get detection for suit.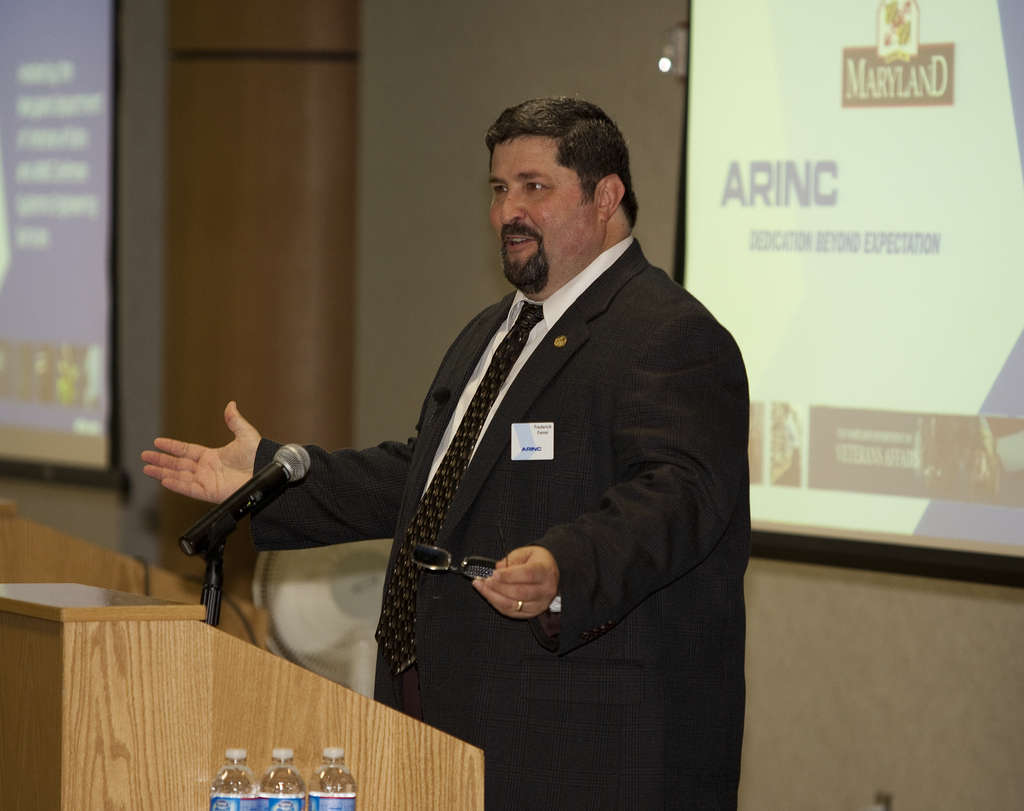
Detection: bbox=(276, 123, 756, 769).
